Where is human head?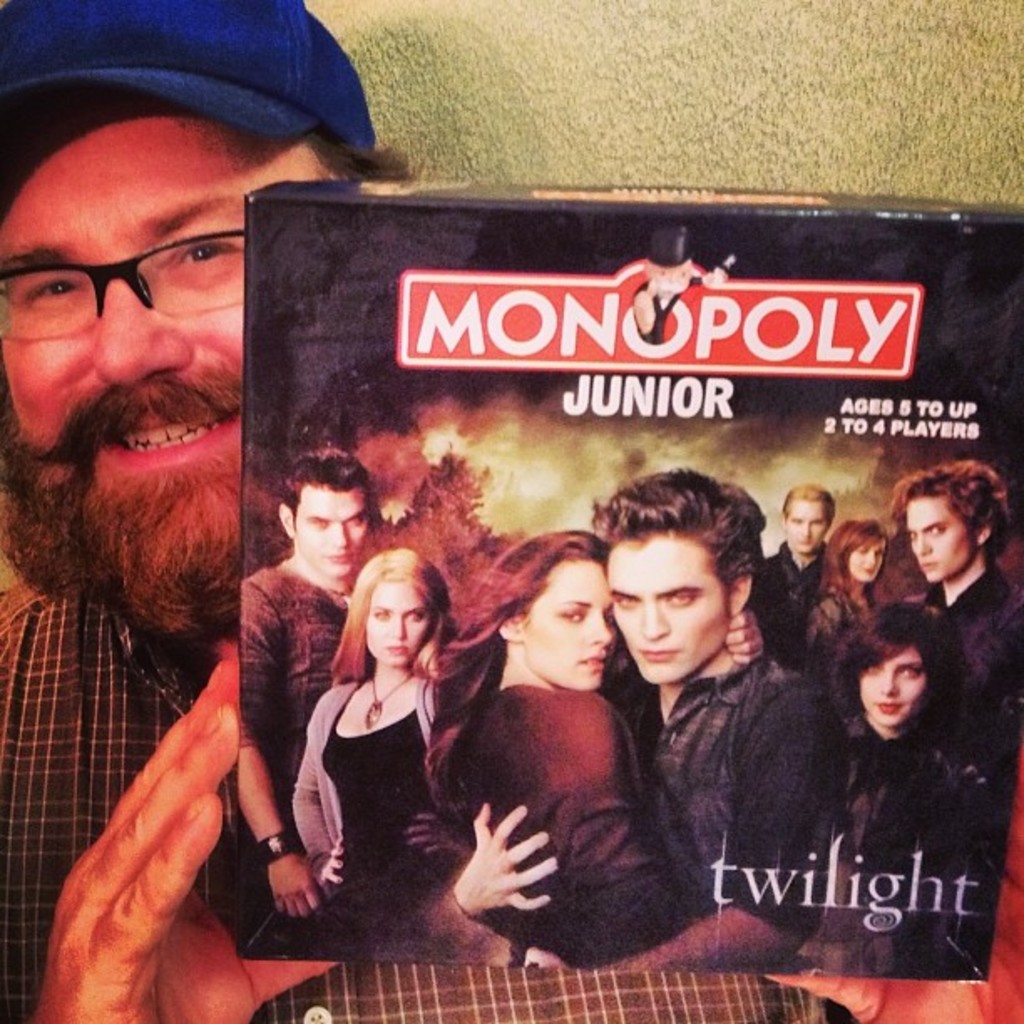
detection(842, 599, 965, 741).
